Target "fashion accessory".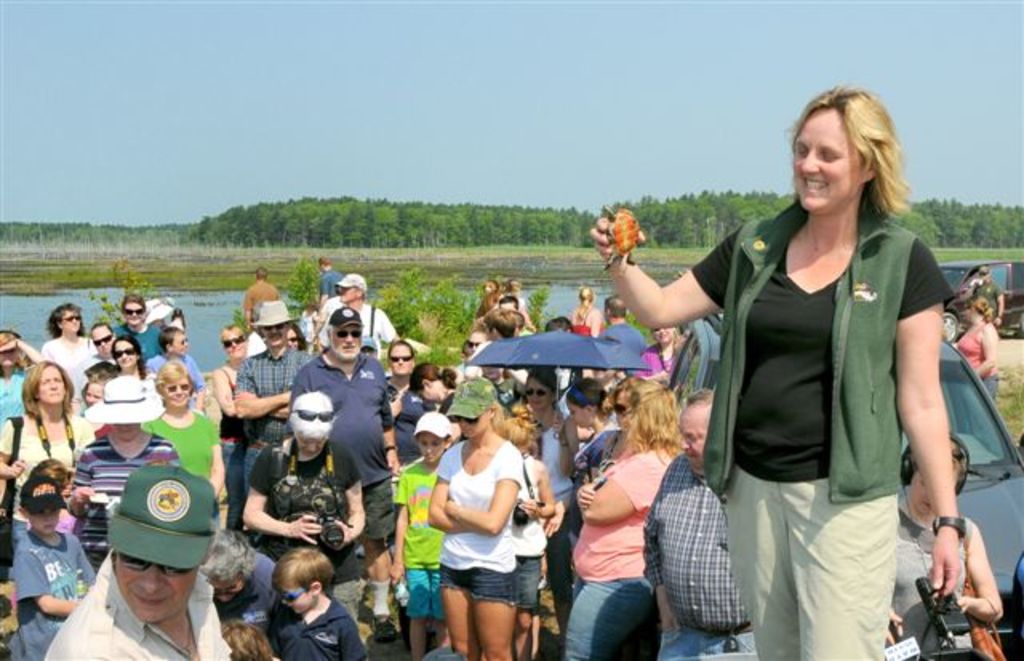
Target region: <box>224,333,246,351</box>.
